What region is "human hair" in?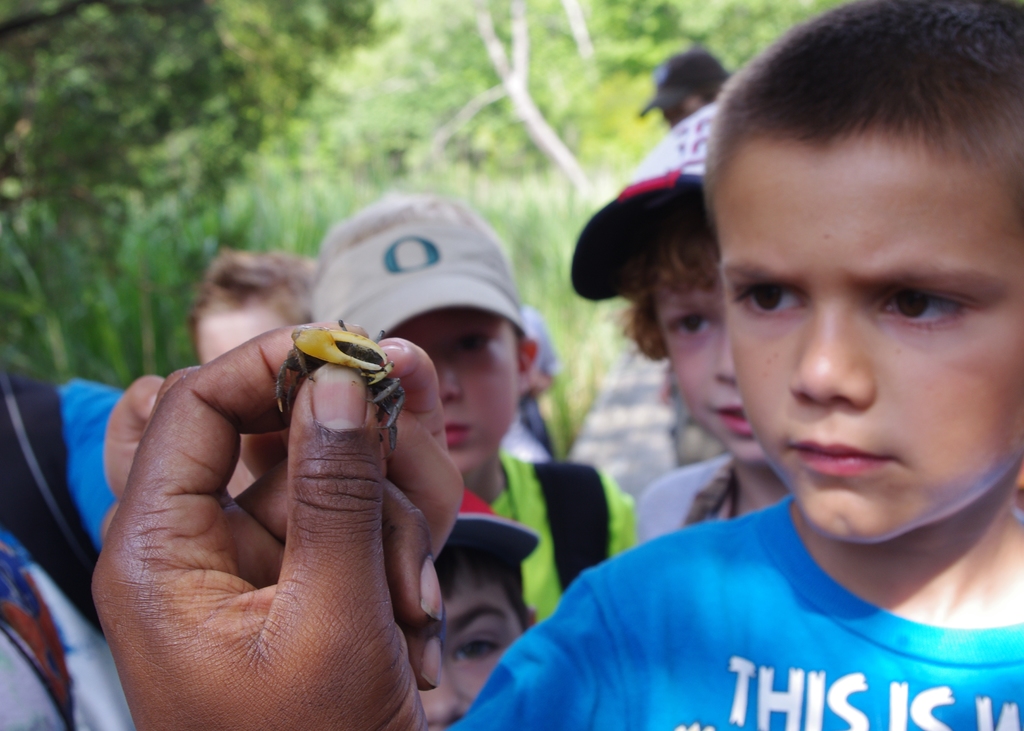
box(721, 19, 1002, 310).
